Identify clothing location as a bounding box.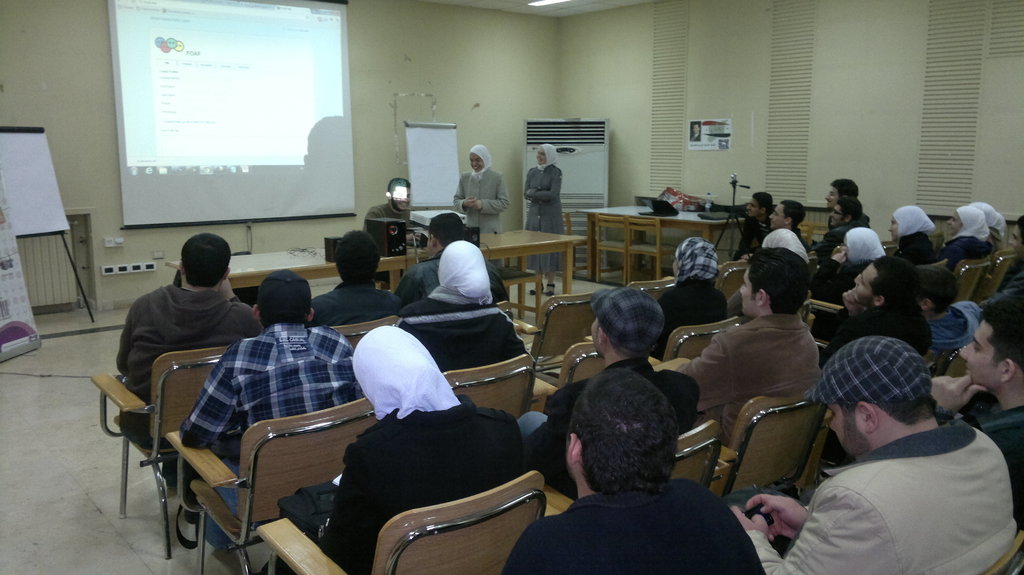
left=640, top=276, right=730, bottom=364.
